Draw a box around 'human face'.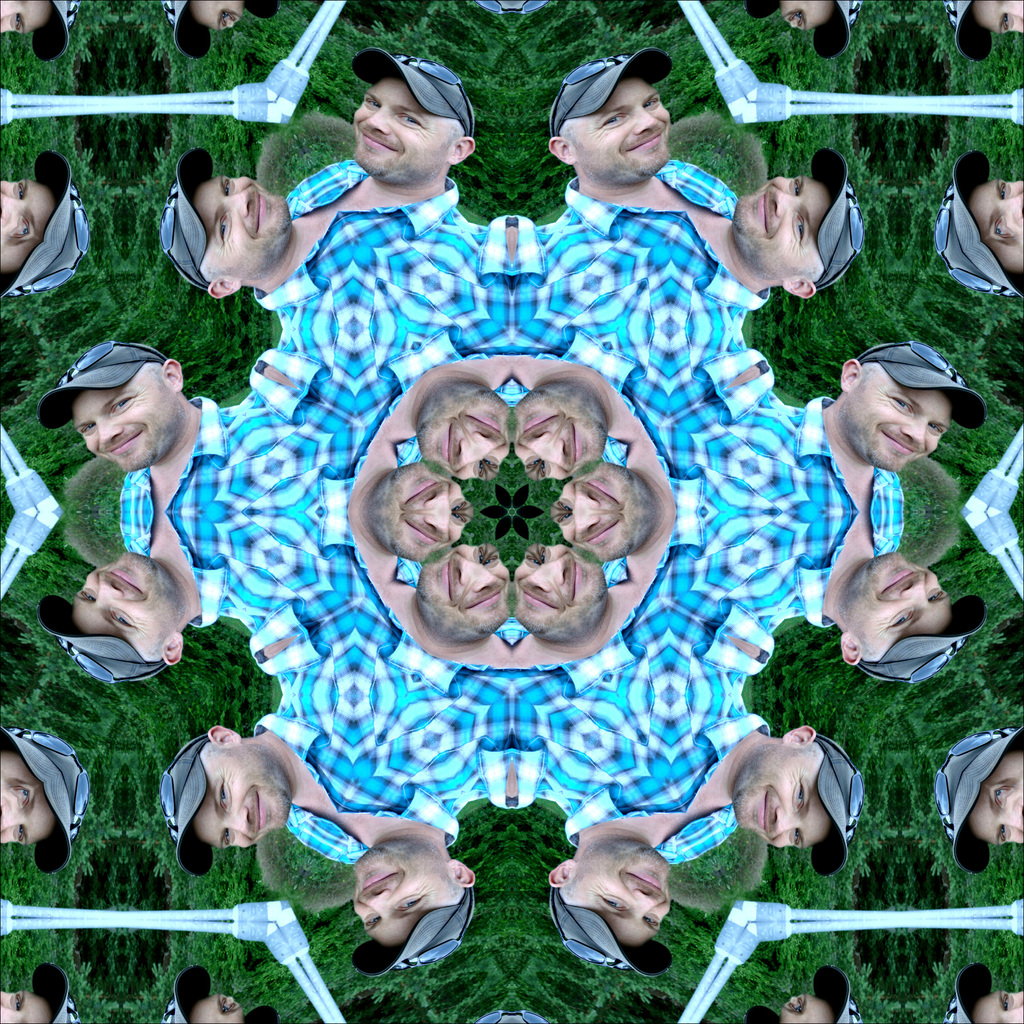
<bbox>561, 75, 673, 176</bbox>.
